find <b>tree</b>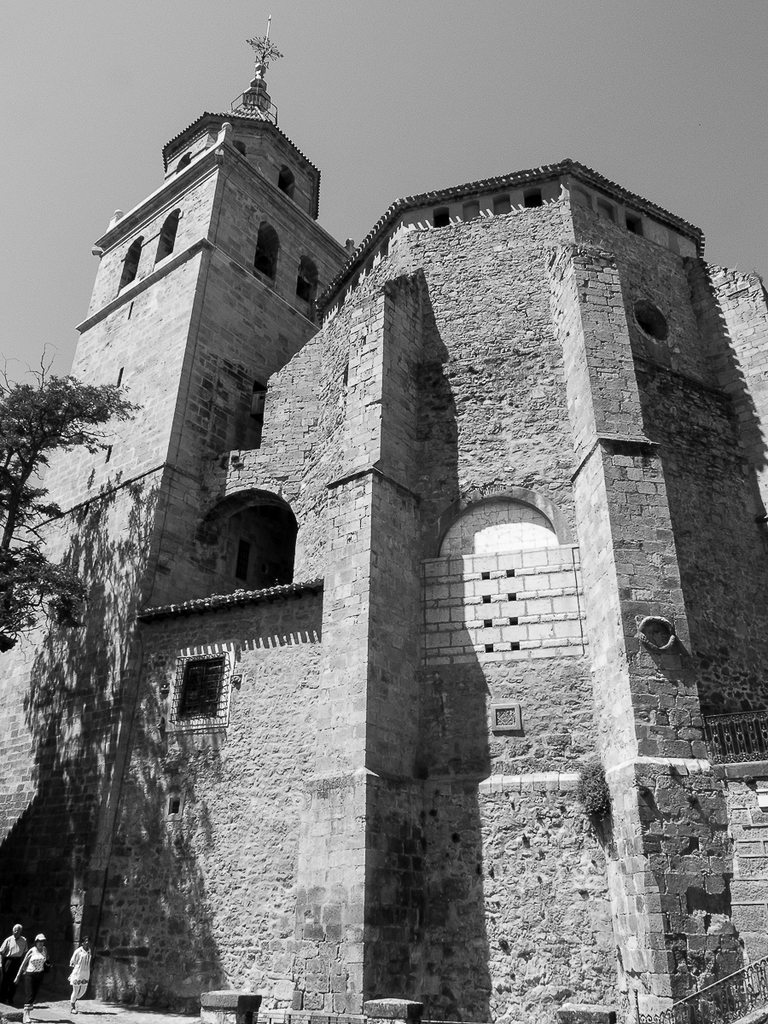
x1=0, y1=378, x2=137, y2=662
